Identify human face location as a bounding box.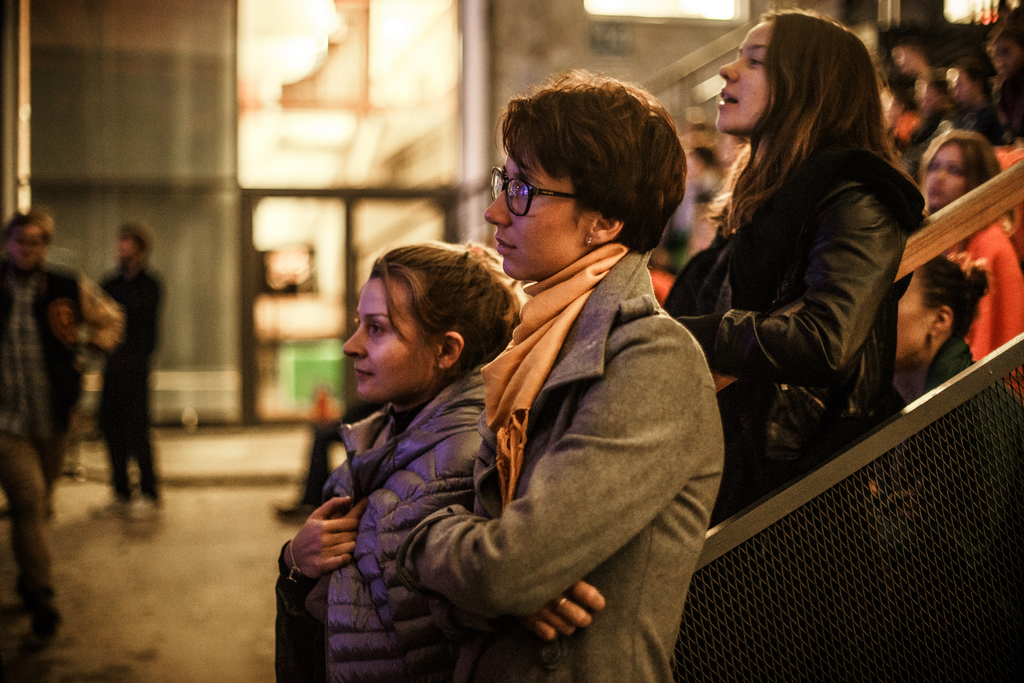
box=[118, 227, 138, 260].
